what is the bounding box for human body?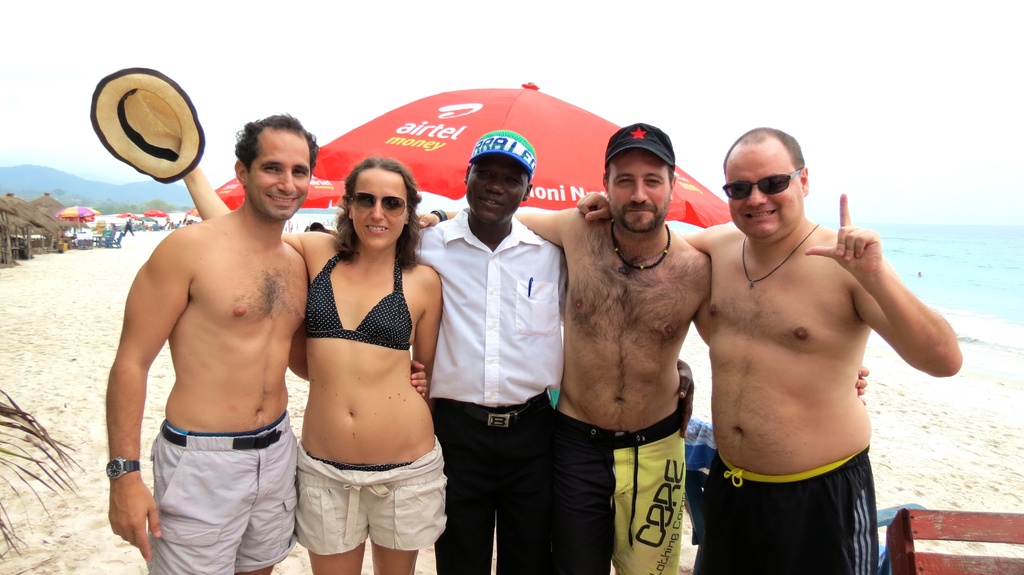
box(97, 112, 320, 574).
